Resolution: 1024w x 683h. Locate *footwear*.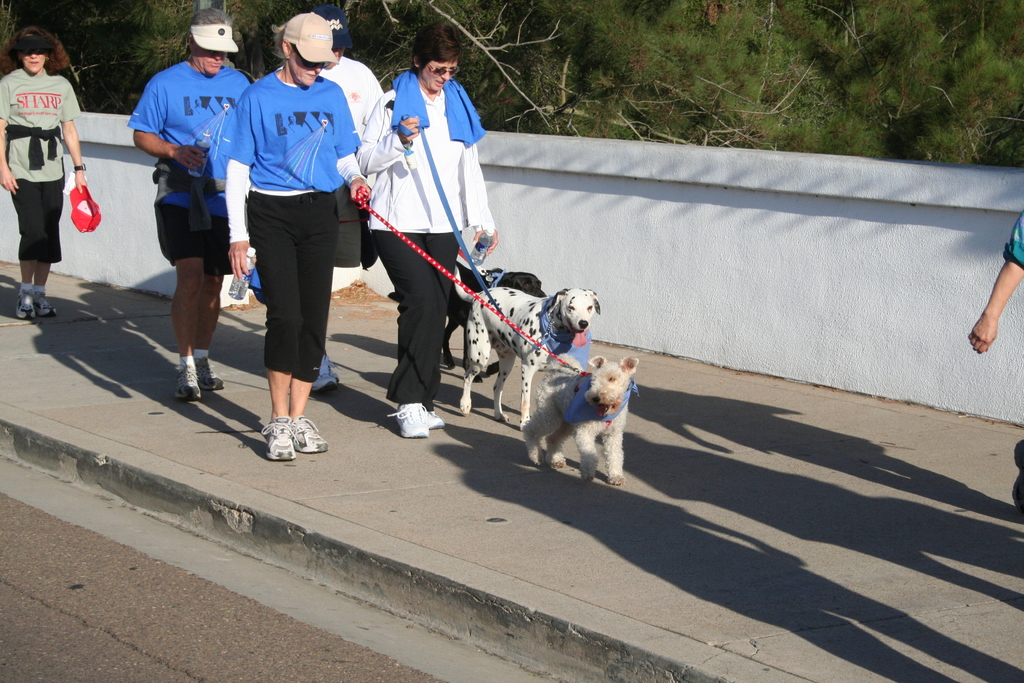
bbox=[246, 409, 318, 466].
